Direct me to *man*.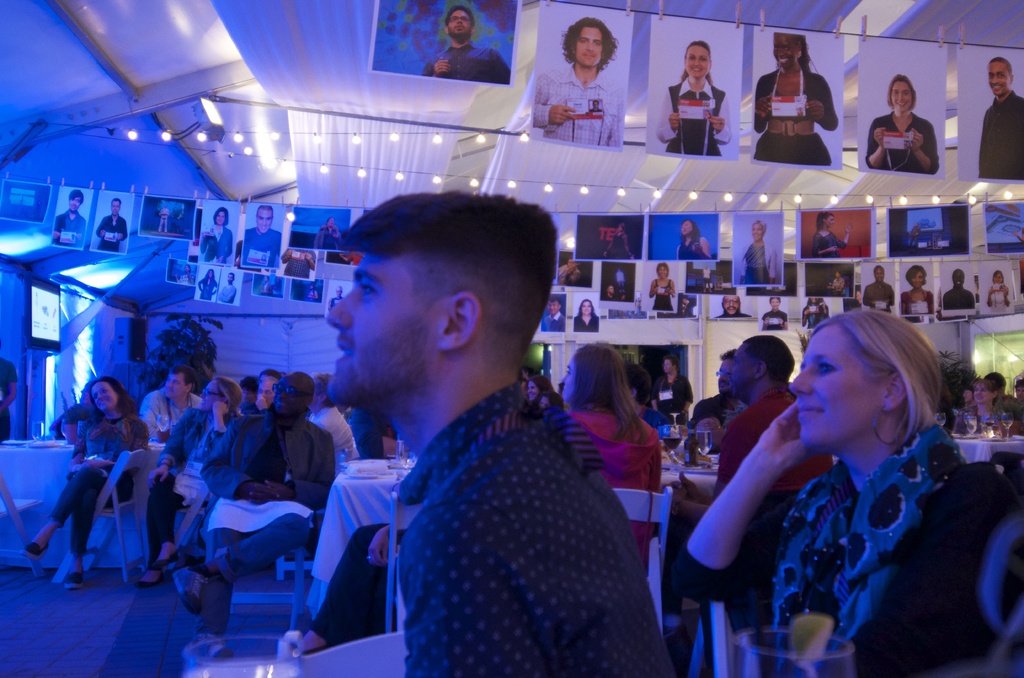
Direction: left=674, top=337, right=815, bottom=517.
